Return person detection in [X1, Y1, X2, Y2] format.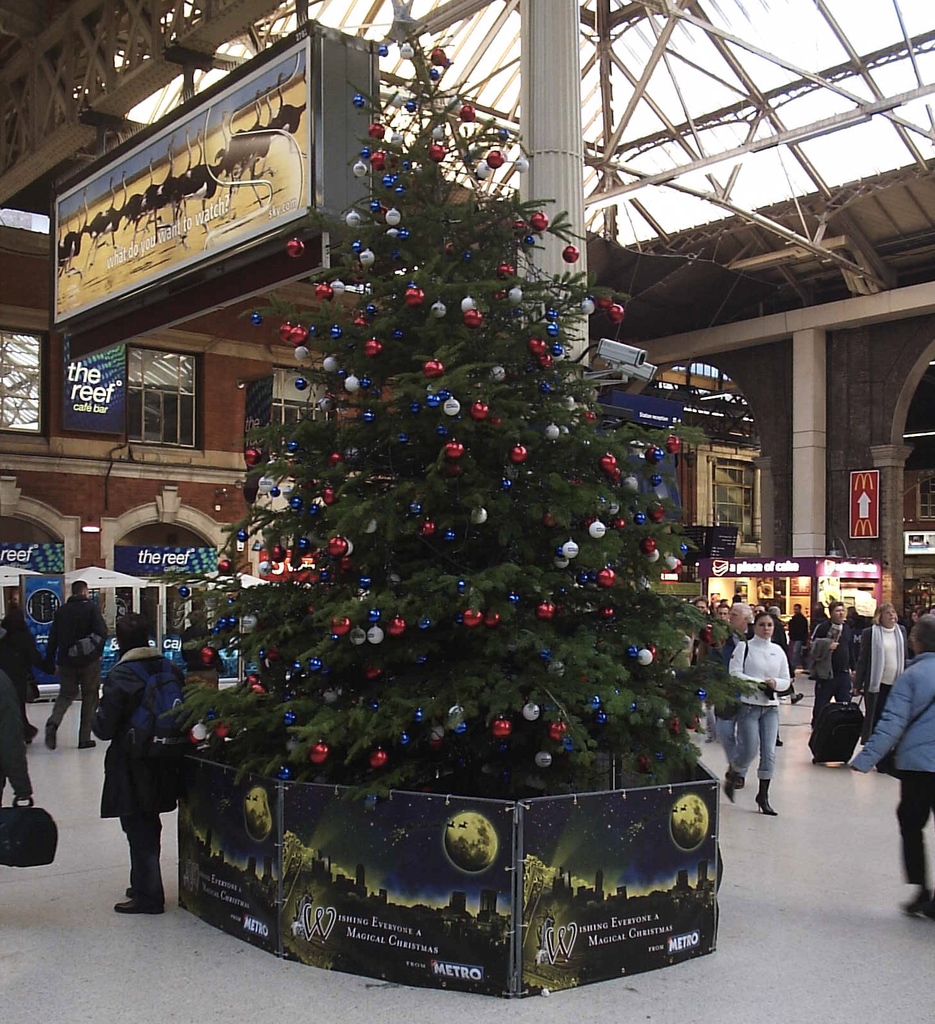
[814, 603, 846, 719].
